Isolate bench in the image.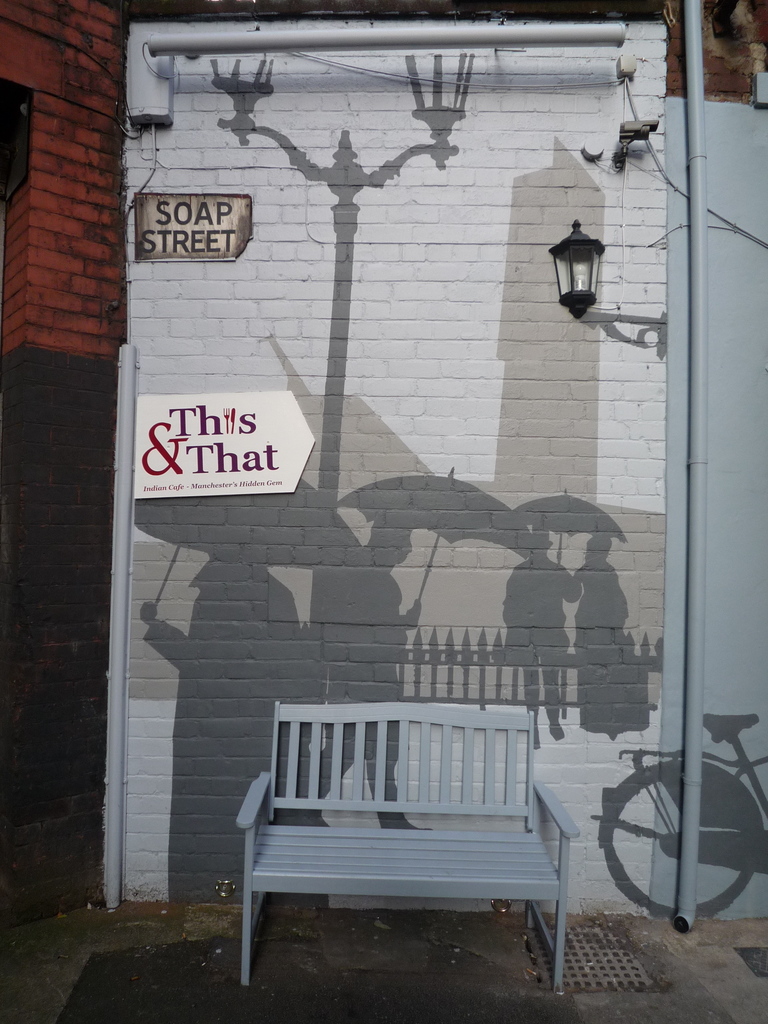
Isolated region: 226/702/606/996.
